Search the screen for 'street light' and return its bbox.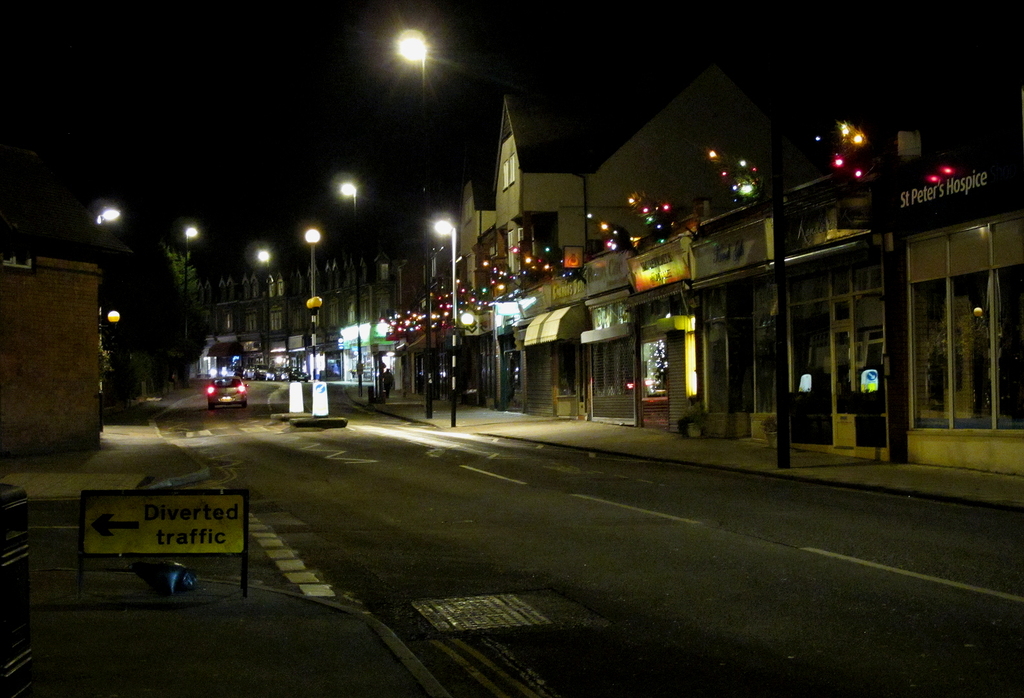
Found: detection(430, 213, 456, 428).
